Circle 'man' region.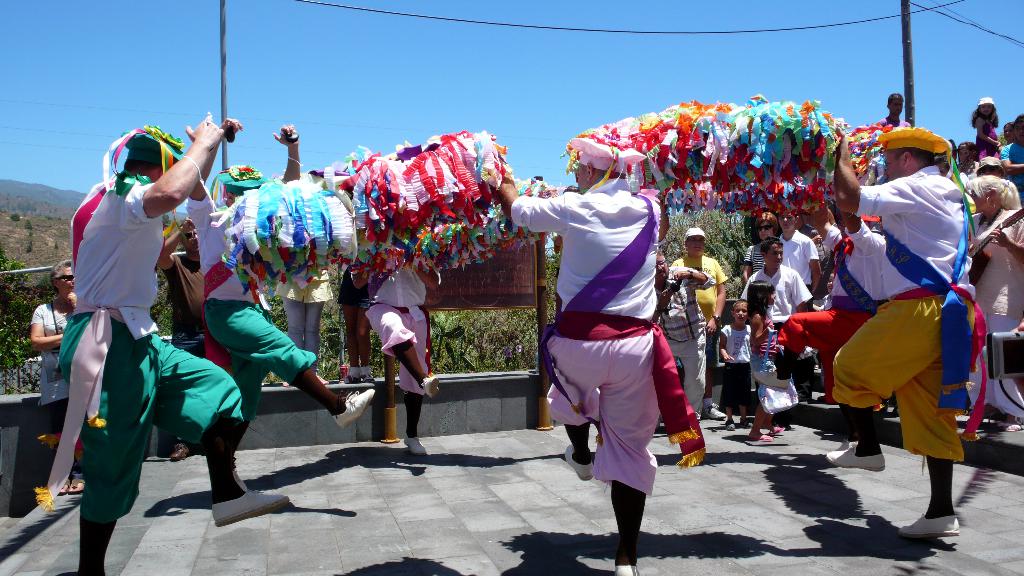
Region: bbox(40, 120, 215, 547).
